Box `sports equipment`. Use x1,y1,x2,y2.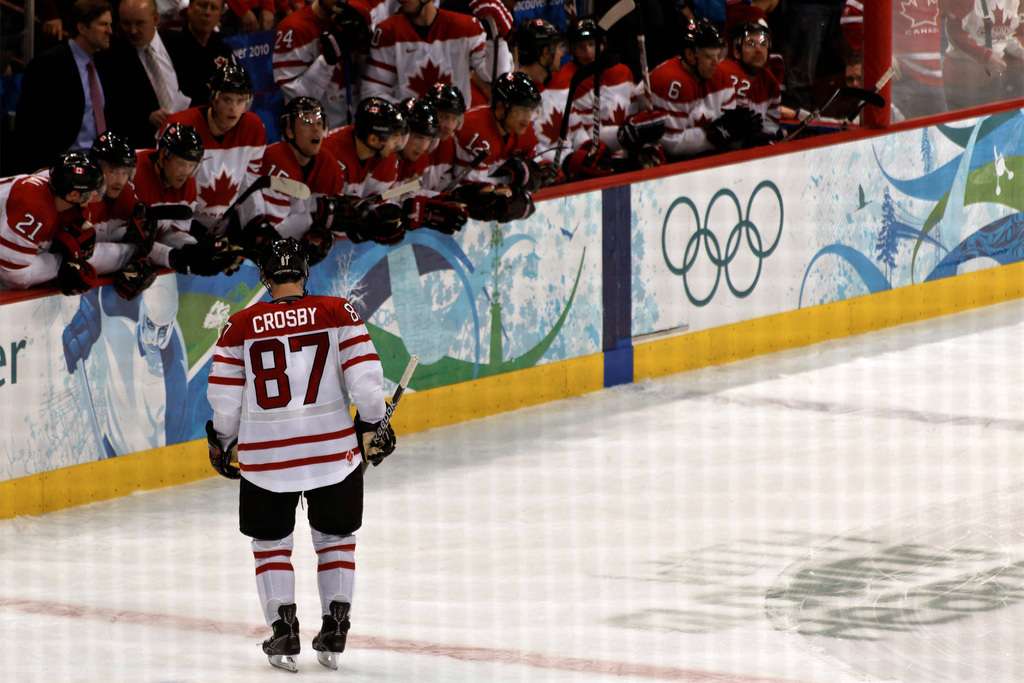
518,21,560,77.
